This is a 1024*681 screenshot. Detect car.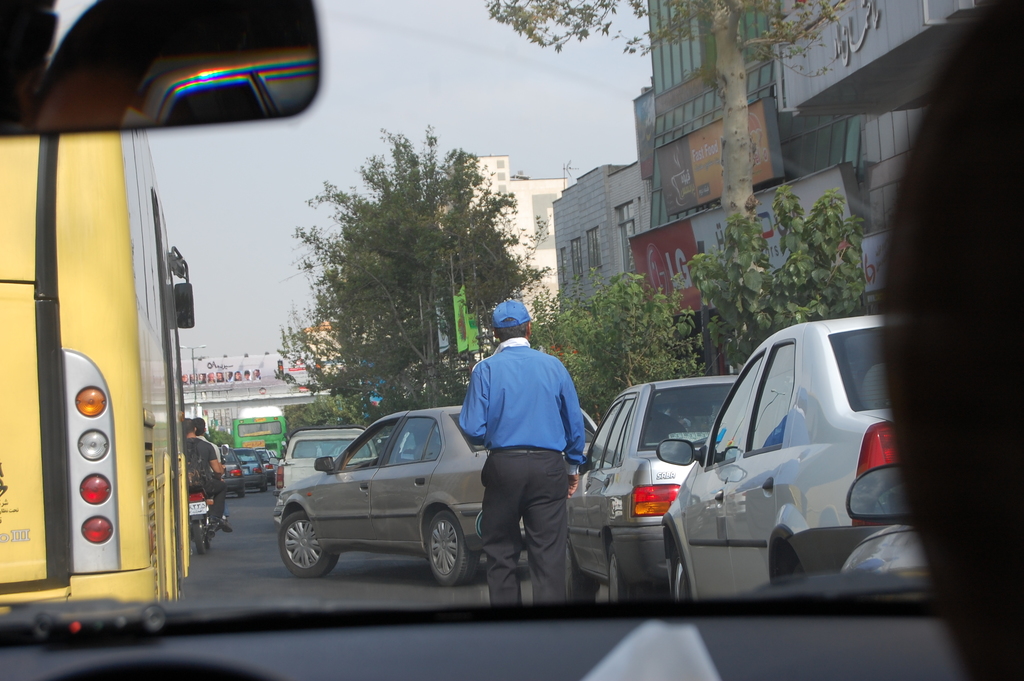
(218, 448, 246, 496).
